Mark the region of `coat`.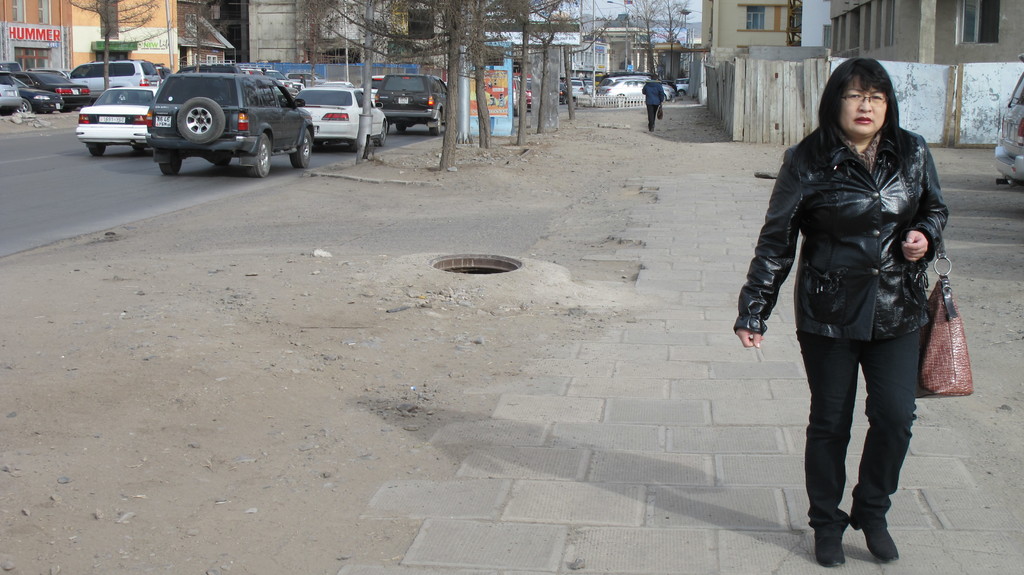
Region: region(766, 82, 945, 327).
